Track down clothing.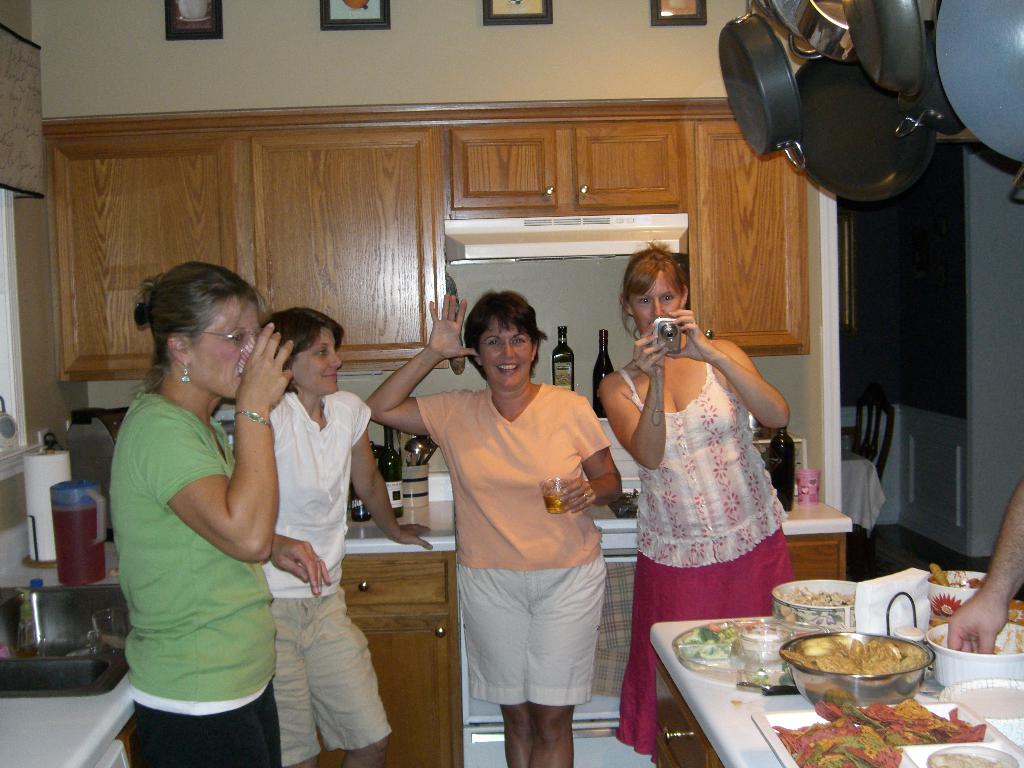
Tracked to locate(263, 389, 393, 766).
